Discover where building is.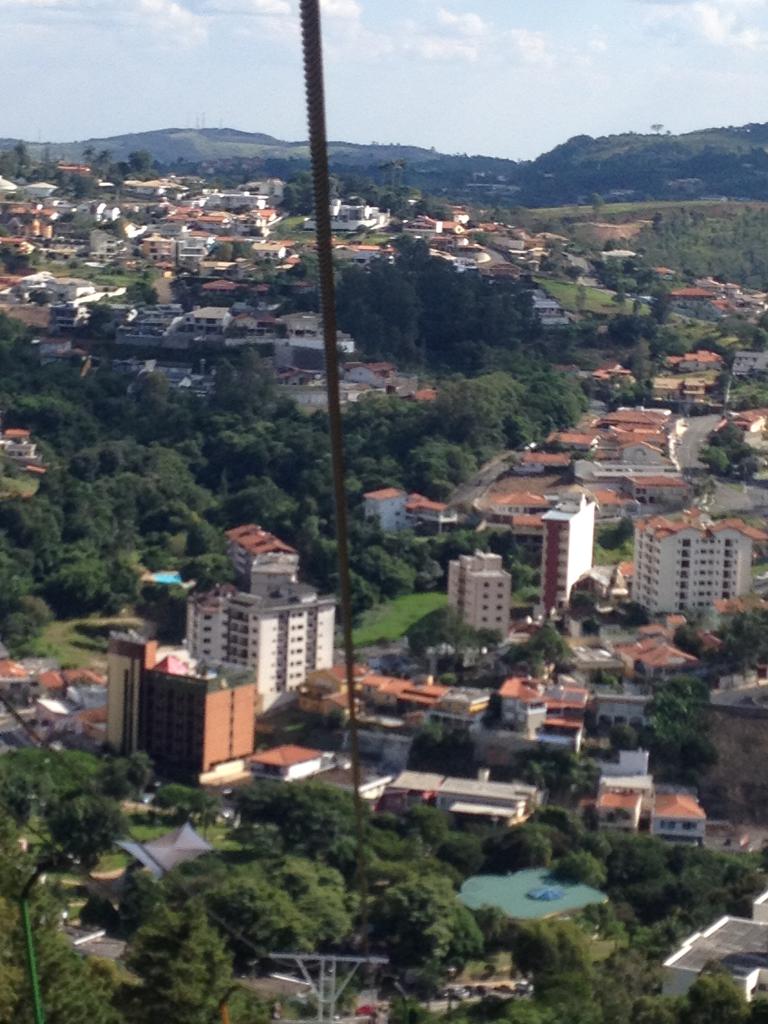
Discovered at box=[545, 490, 598, 621].
